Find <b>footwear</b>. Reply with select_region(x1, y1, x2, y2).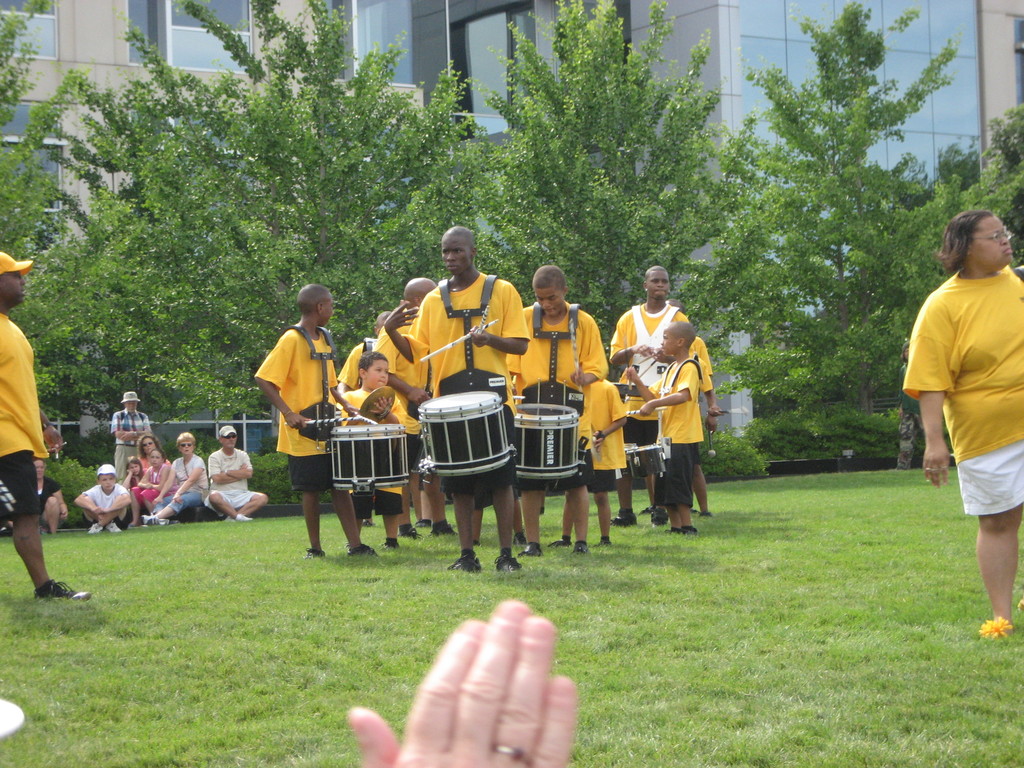
select_region(37, 577, 94, 604).
